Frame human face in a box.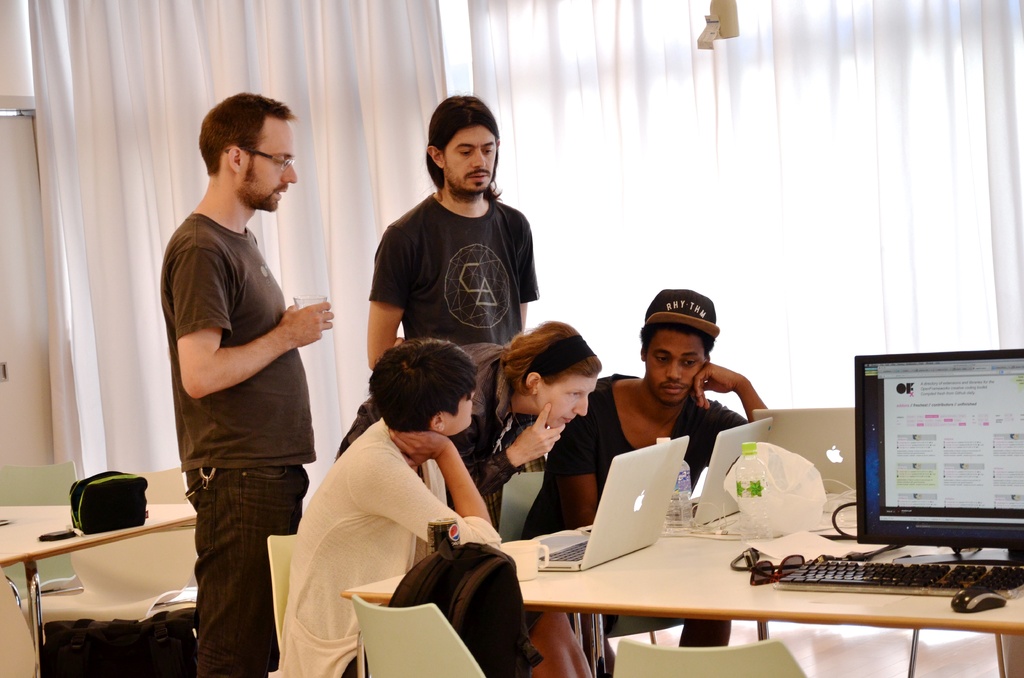
box=[440, 391, 472, 435].
